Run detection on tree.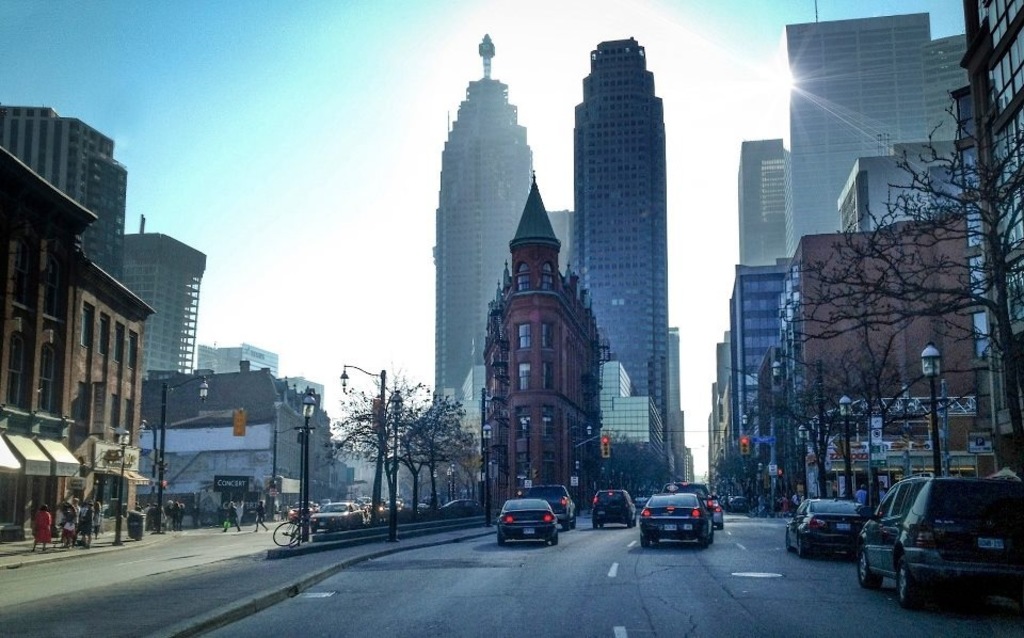
Result: 834/348/947/474.
